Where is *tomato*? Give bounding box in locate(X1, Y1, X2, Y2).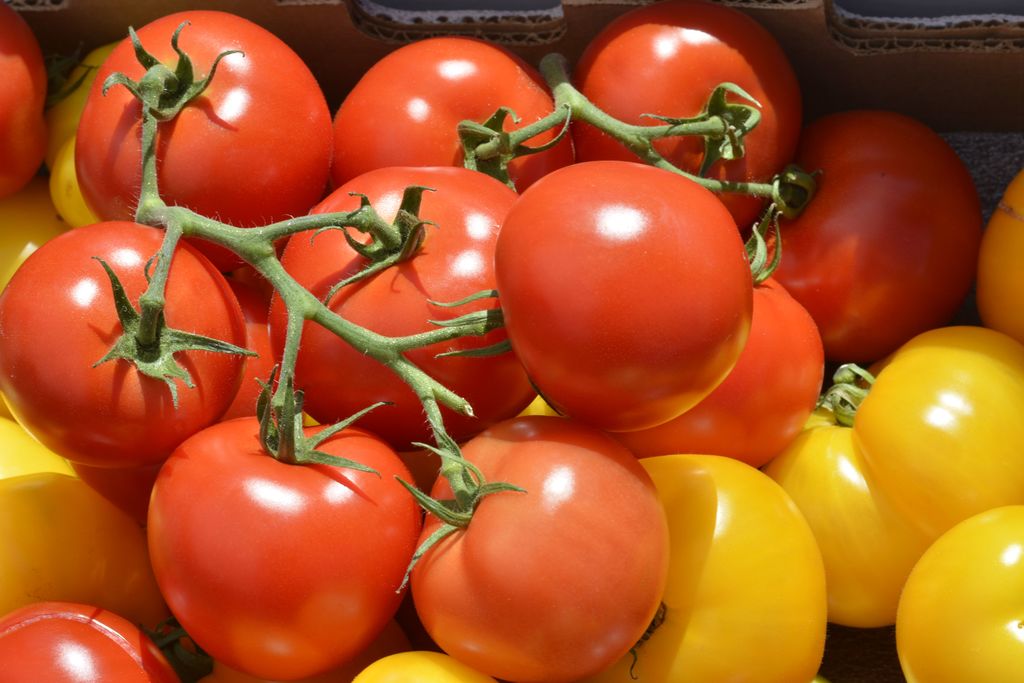
locate(405, 409, 675, 682).
